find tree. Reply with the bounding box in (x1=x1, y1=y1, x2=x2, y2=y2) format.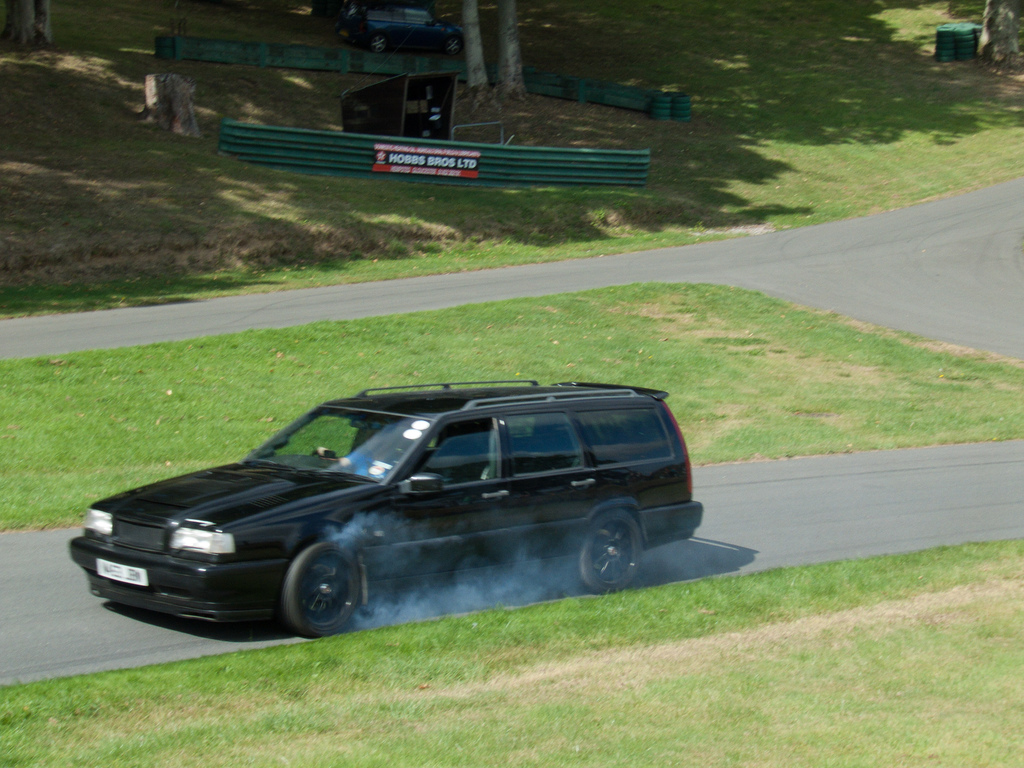
(x1=490, y1=0, x2=528, y2=93).
